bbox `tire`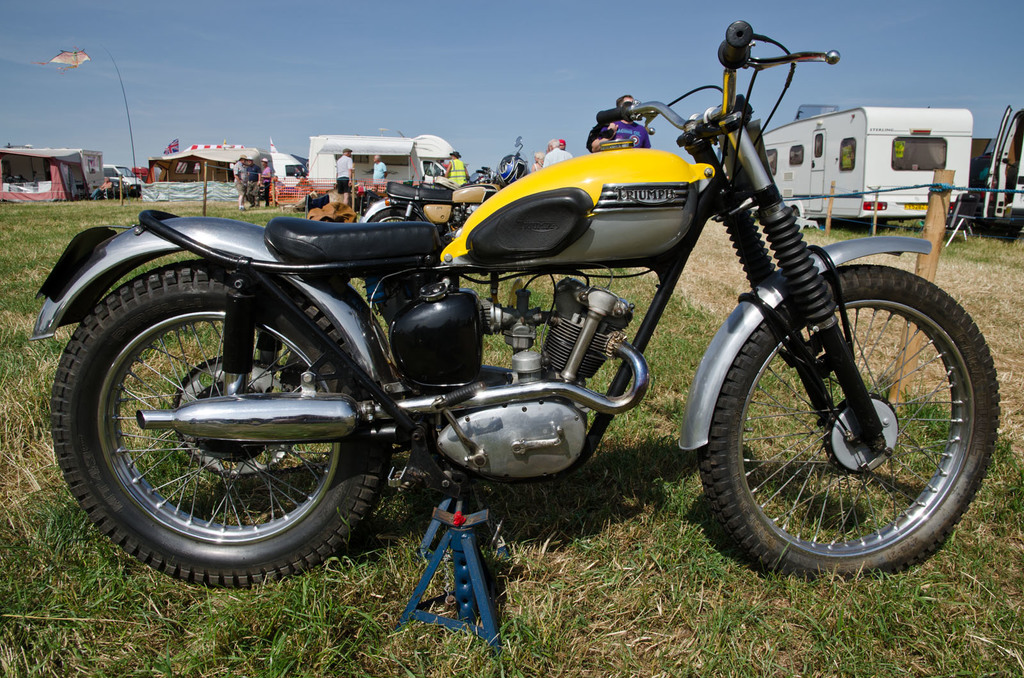
Rect(364, 208, 424, 224)
